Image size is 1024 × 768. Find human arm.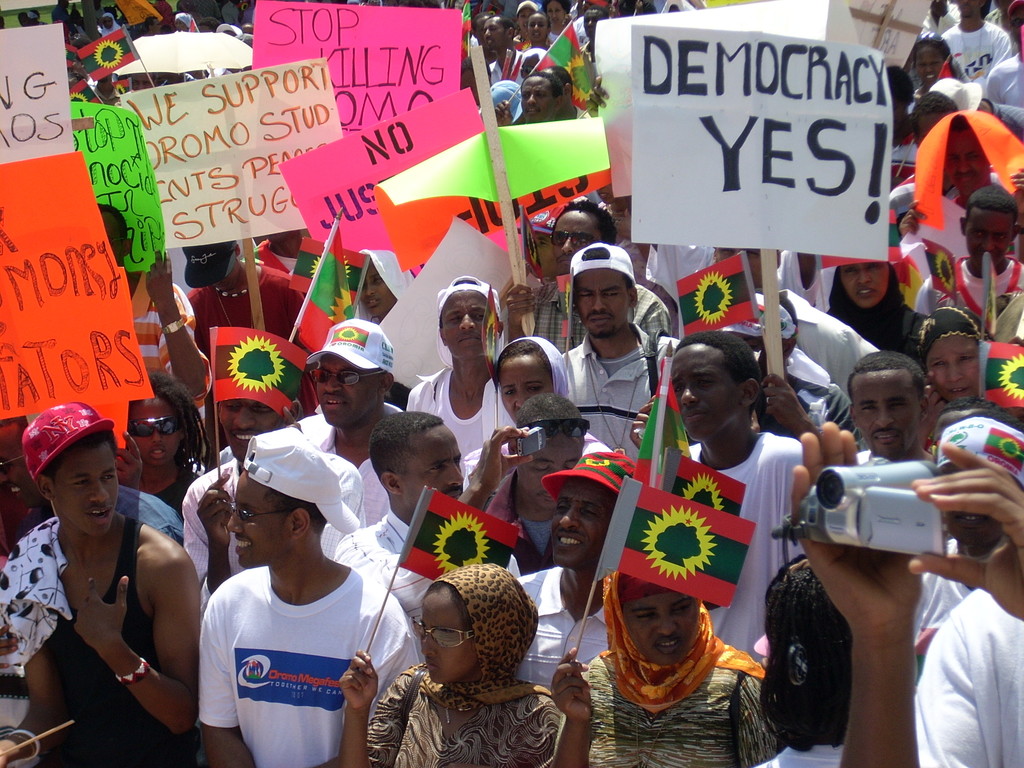
x1=463 y1=415 x2=536 y2=511.
